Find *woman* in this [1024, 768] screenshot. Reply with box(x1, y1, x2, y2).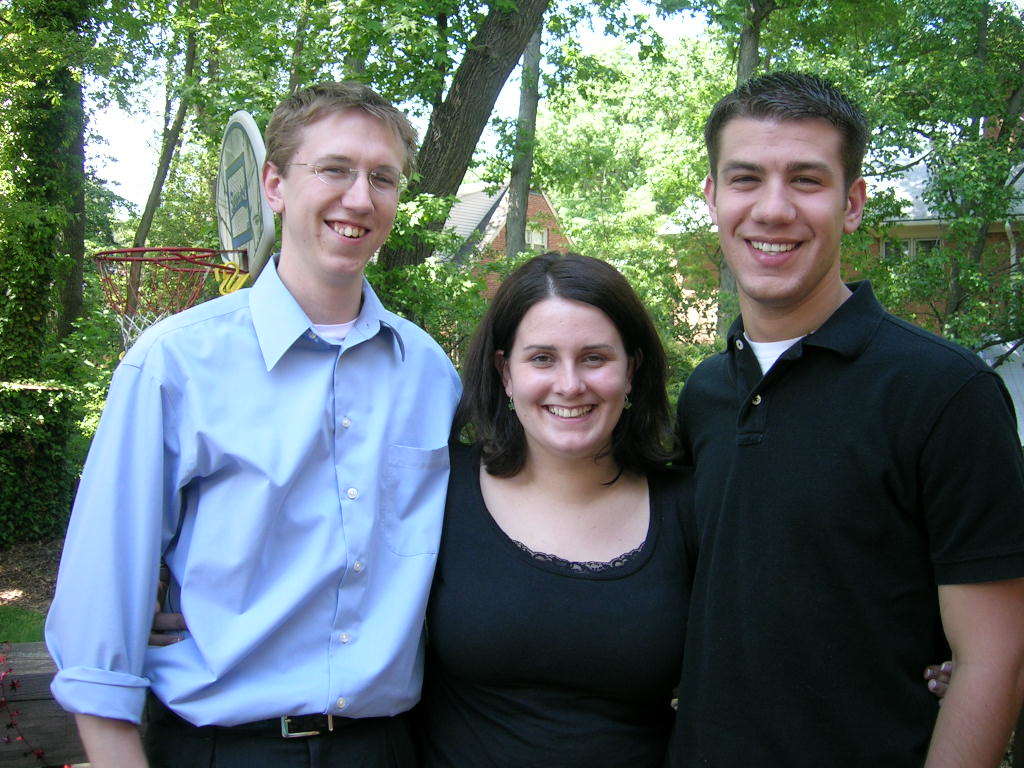
box(416, 247, 716, 759).
